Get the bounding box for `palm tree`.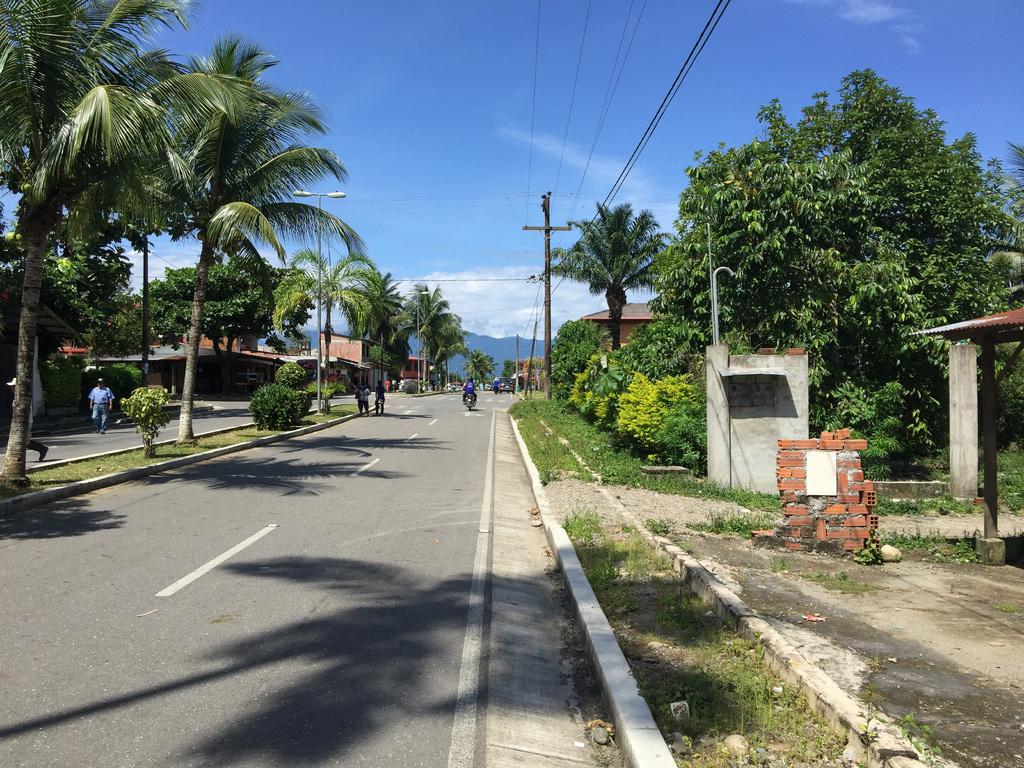
27:84:143:338.
